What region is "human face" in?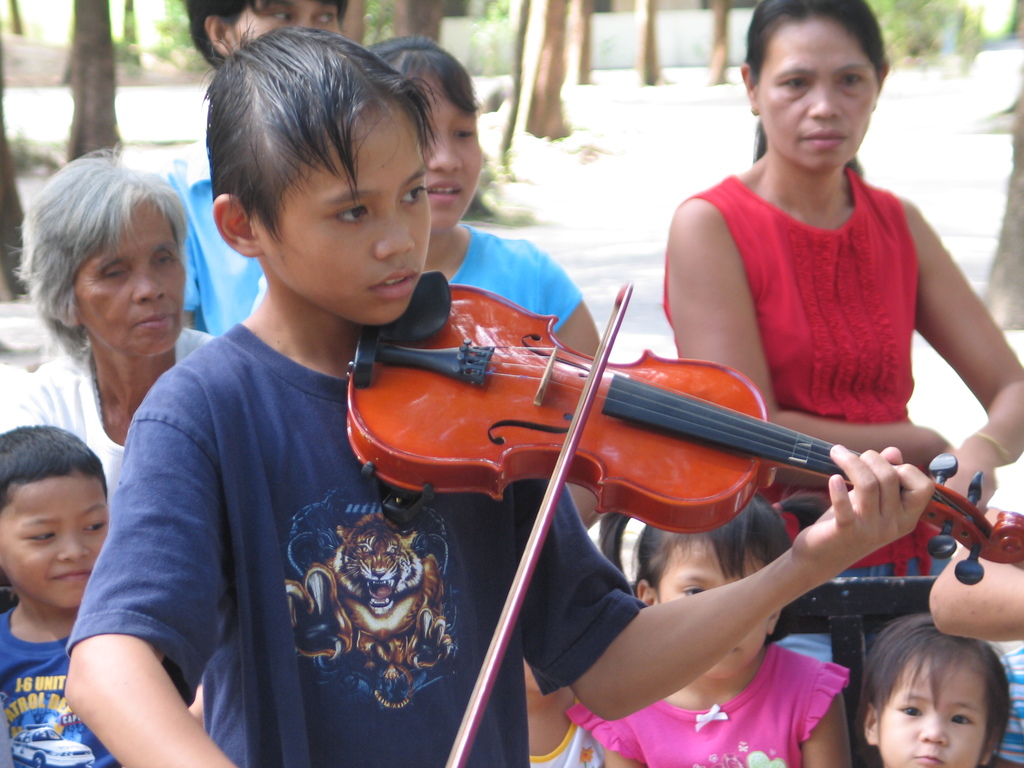
locate(253, 100, 431, 326).
